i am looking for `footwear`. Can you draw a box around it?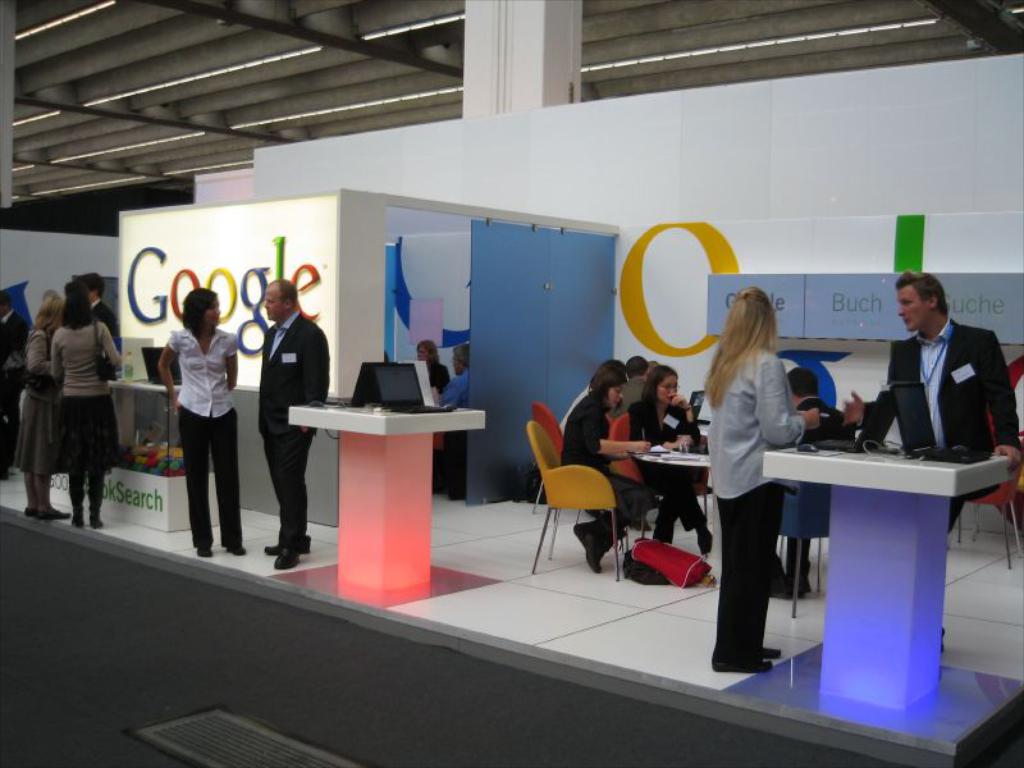
Sure, the bounding box is [717,659,774,668].
